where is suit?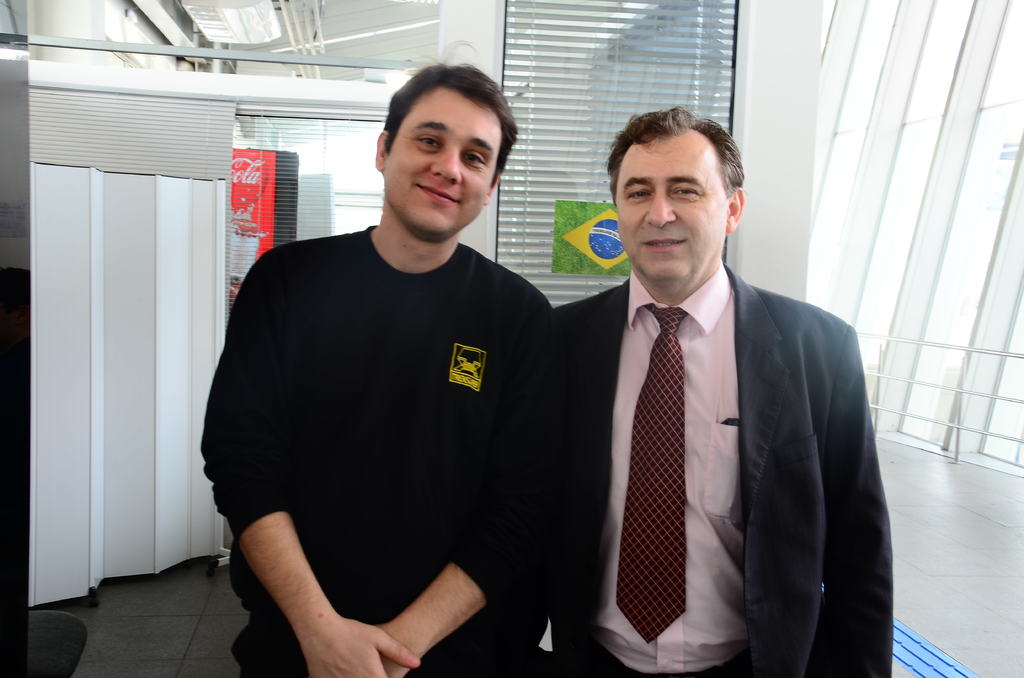
bbox=(545, 179, 886, 671).
